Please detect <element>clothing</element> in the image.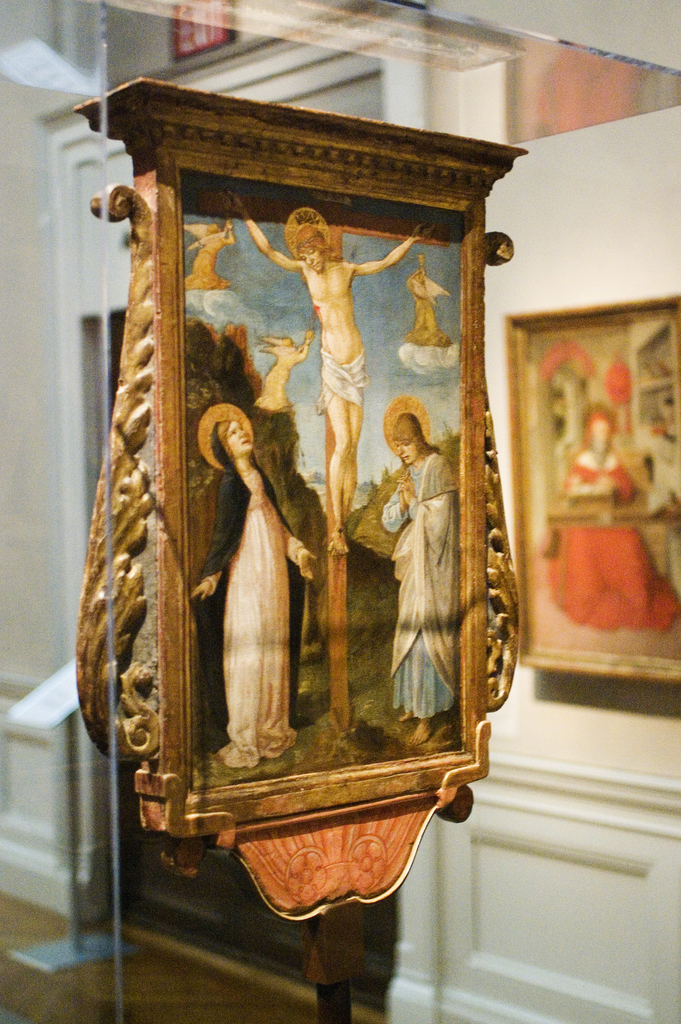
194/460/308/767.
